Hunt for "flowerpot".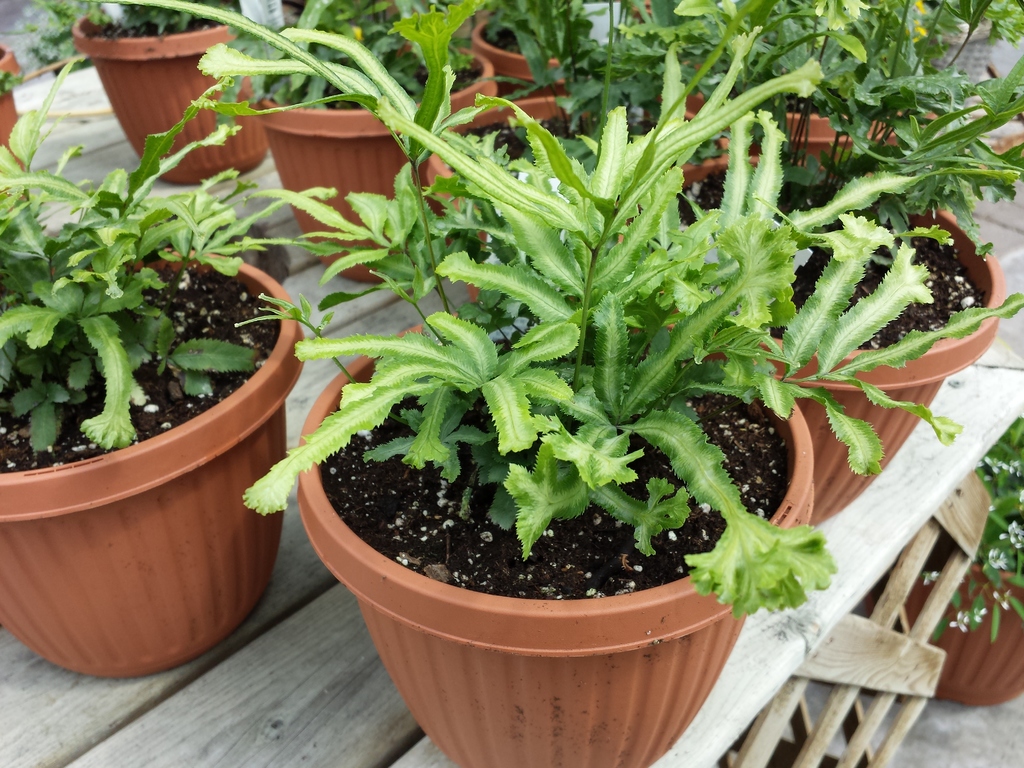
Hunted down at rect(72, 3, 256, 184).
